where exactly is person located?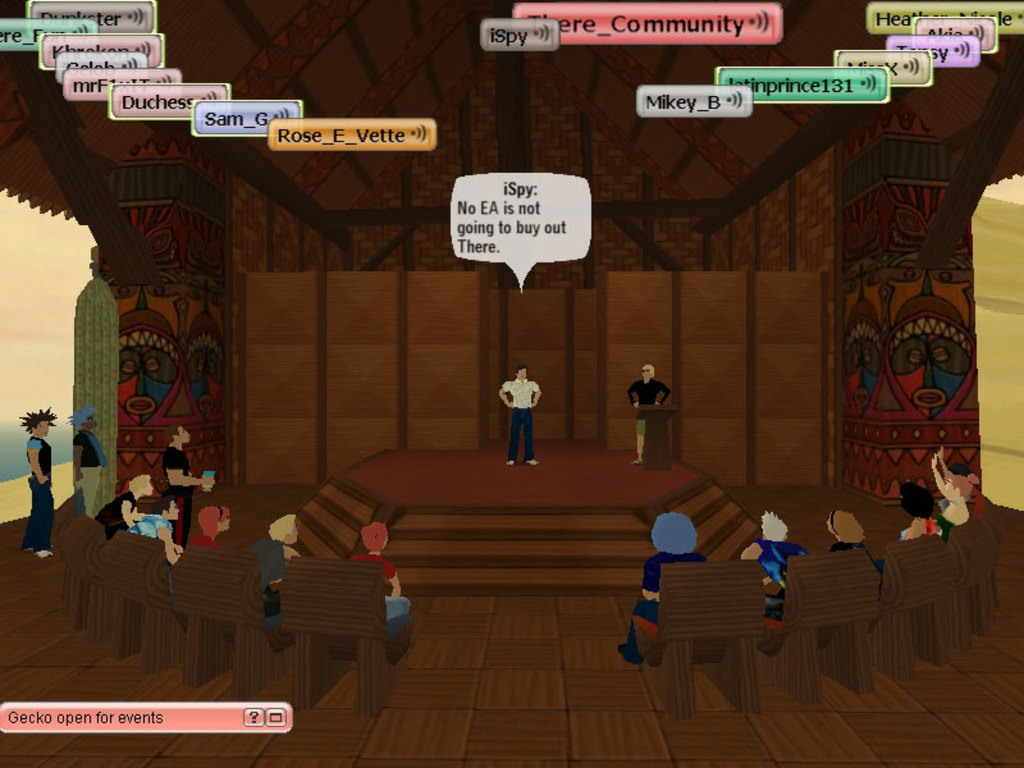
Its bounding box is Rect(492, 361, 547, 470).
